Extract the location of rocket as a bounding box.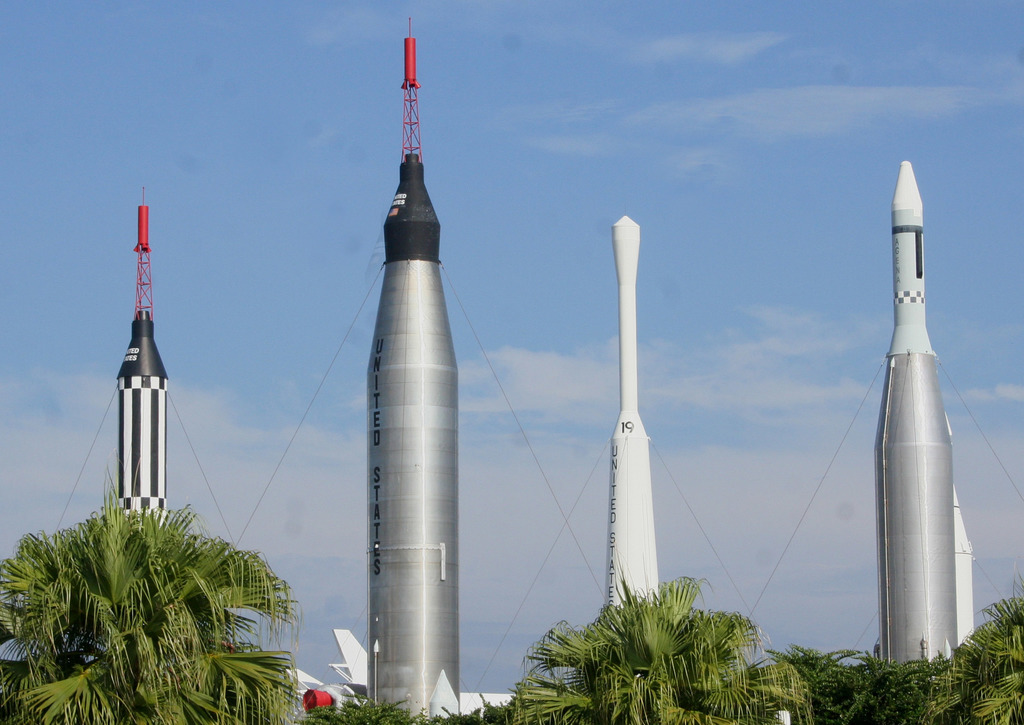
{"x1": 116, "y1": 315, "x2": 172, "y2": 527}.
